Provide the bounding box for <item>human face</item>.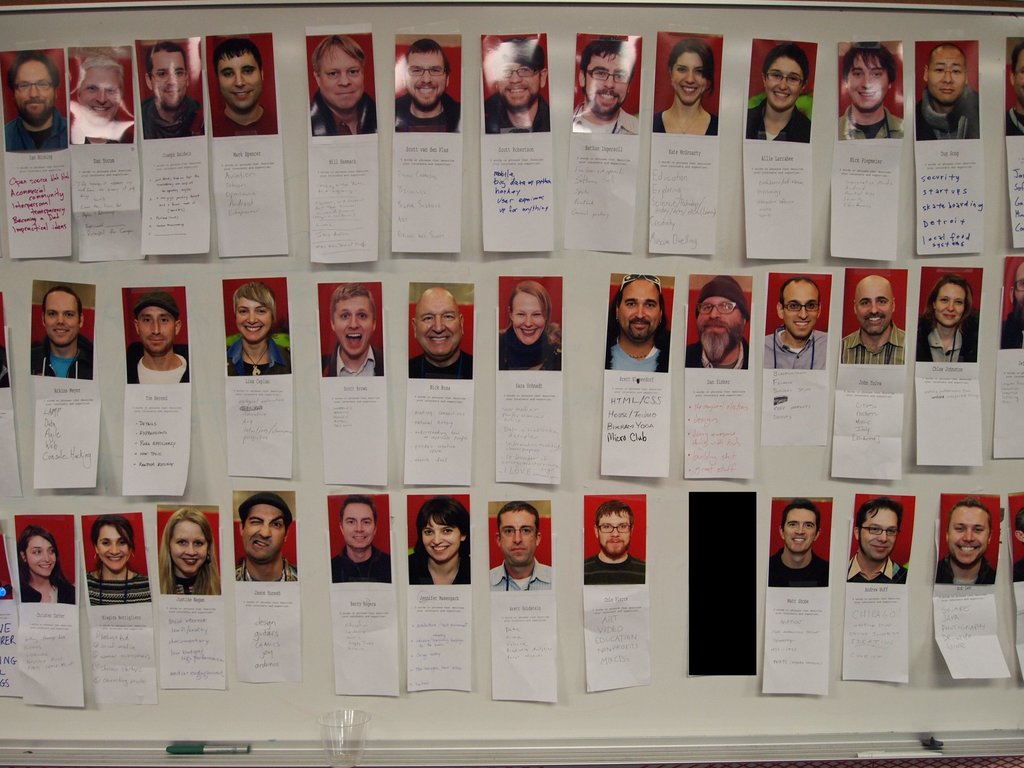
<region>415, 298, 460, 357</region>.
